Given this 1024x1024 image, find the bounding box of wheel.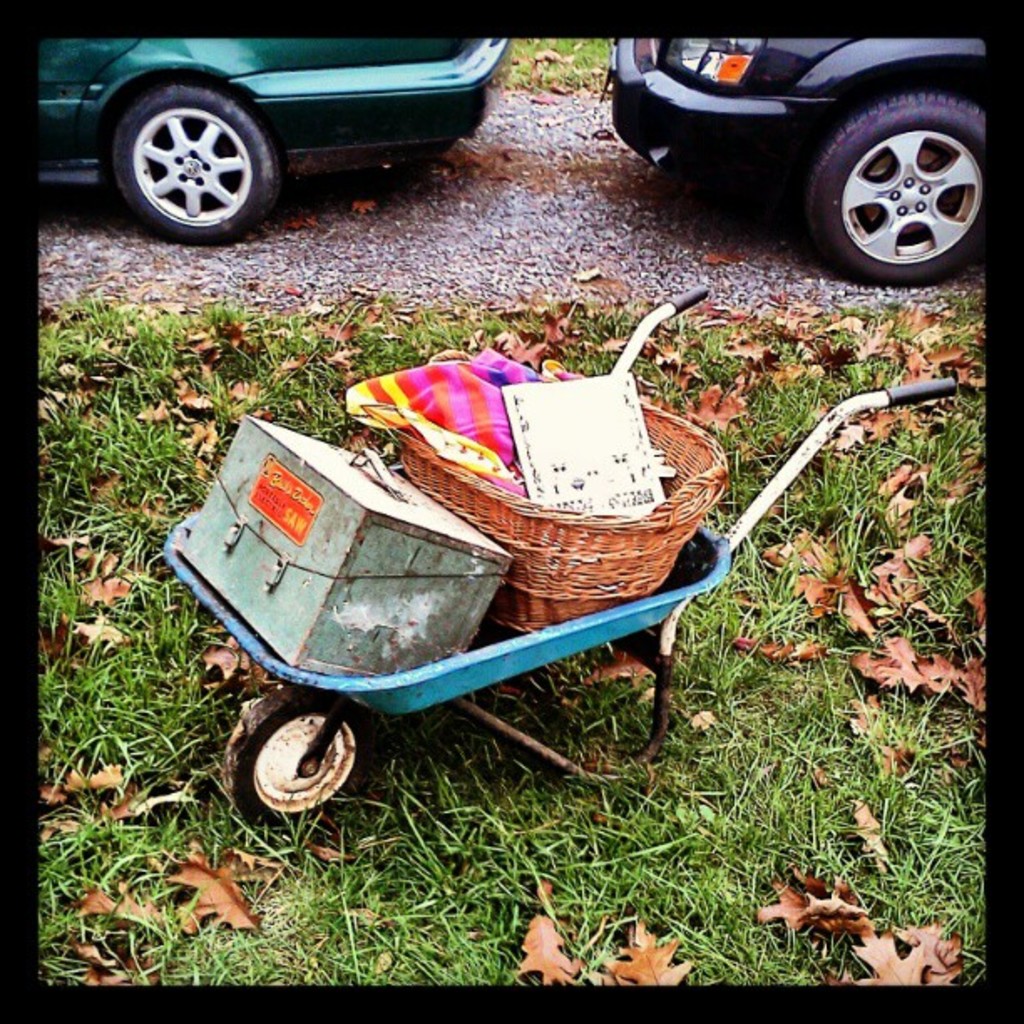
bbox=[801, 65, 997, 263].
